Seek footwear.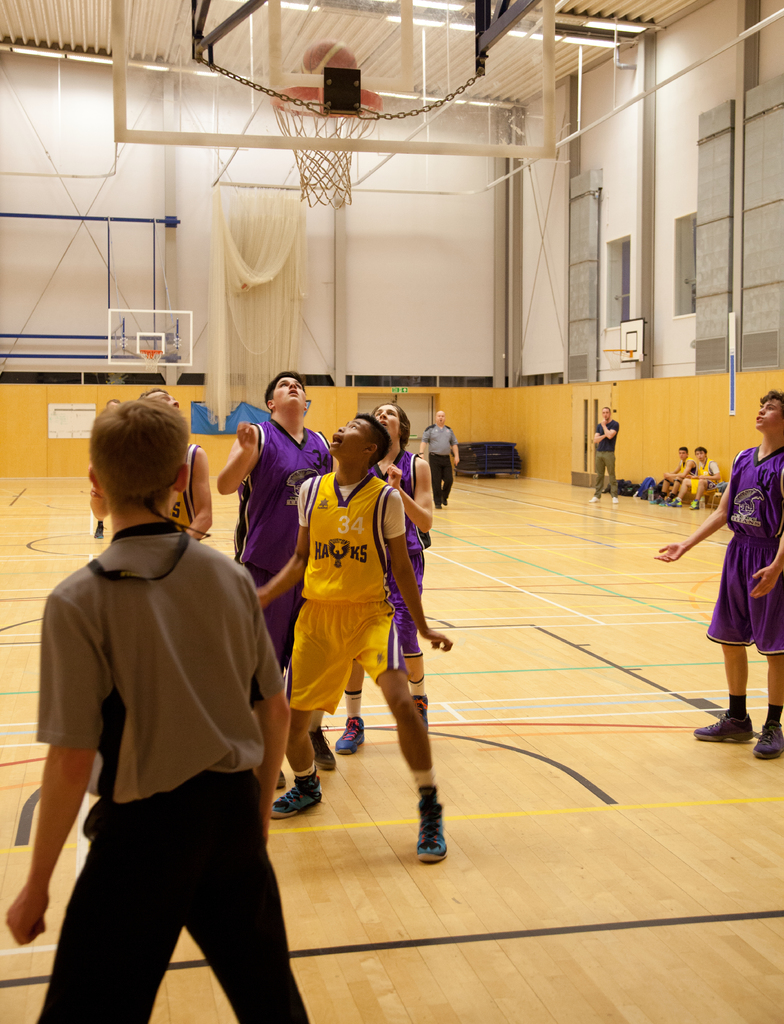
[x1=268, y1=762, x2=320, y2=822].
